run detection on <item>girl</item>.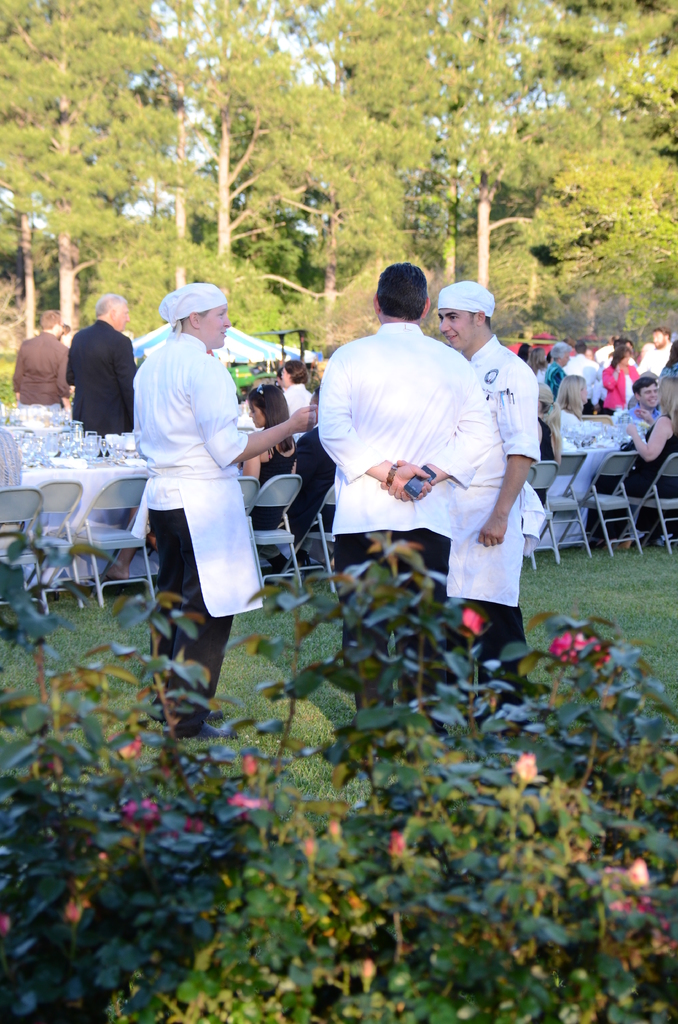
Result: <box>598,371,677,556</box>.
